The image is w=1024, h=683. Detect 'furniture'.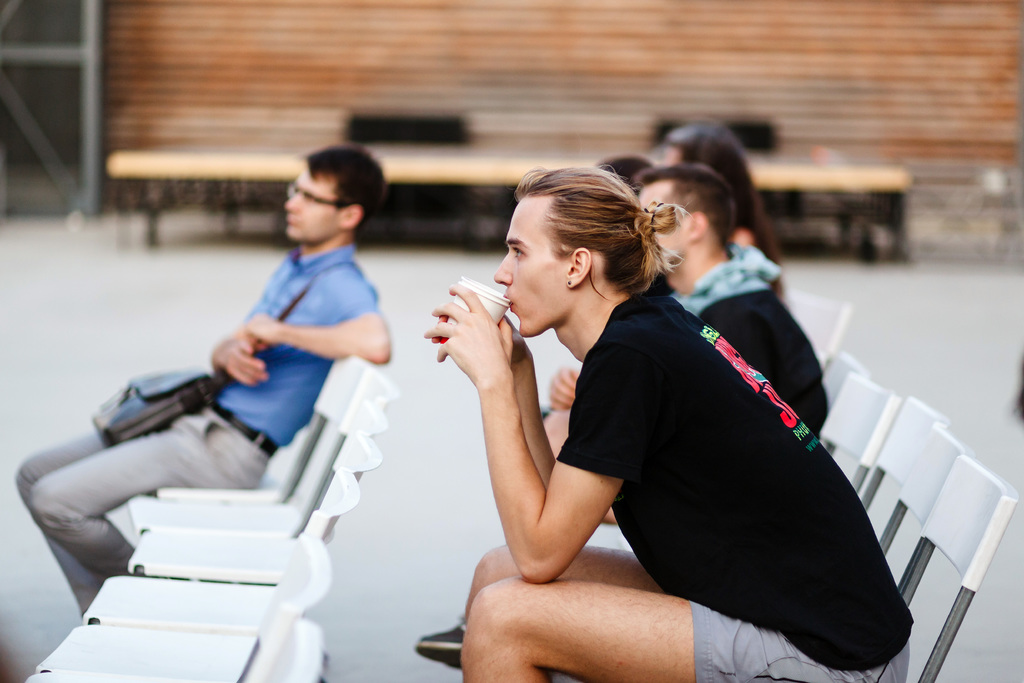
Detection: bbox(70, 464, 364, 632).
